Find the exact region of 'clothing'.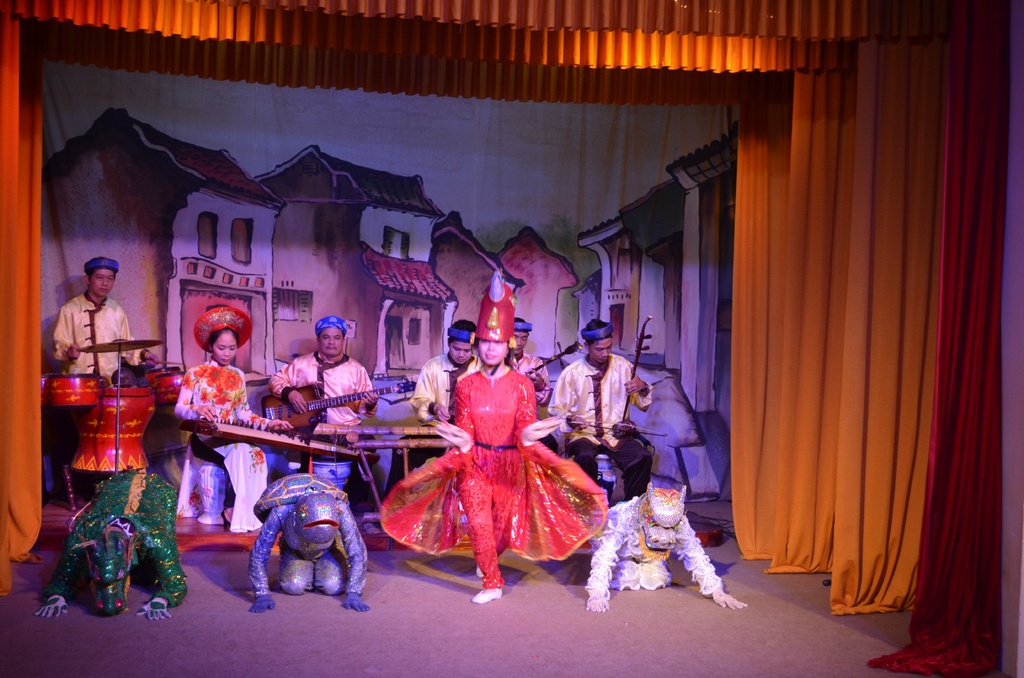
Exact region: select_region(51, 282, 138, 383).
